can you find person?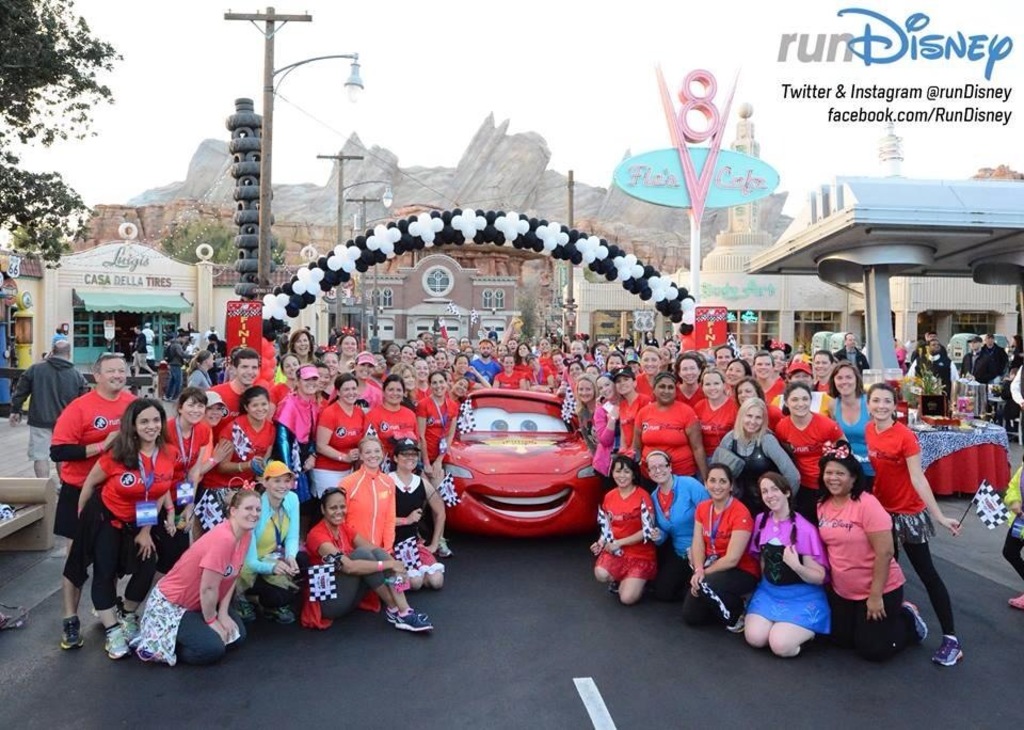
Yes, bounding box: <bbox>489, 352, 538, 396</bbox>.
